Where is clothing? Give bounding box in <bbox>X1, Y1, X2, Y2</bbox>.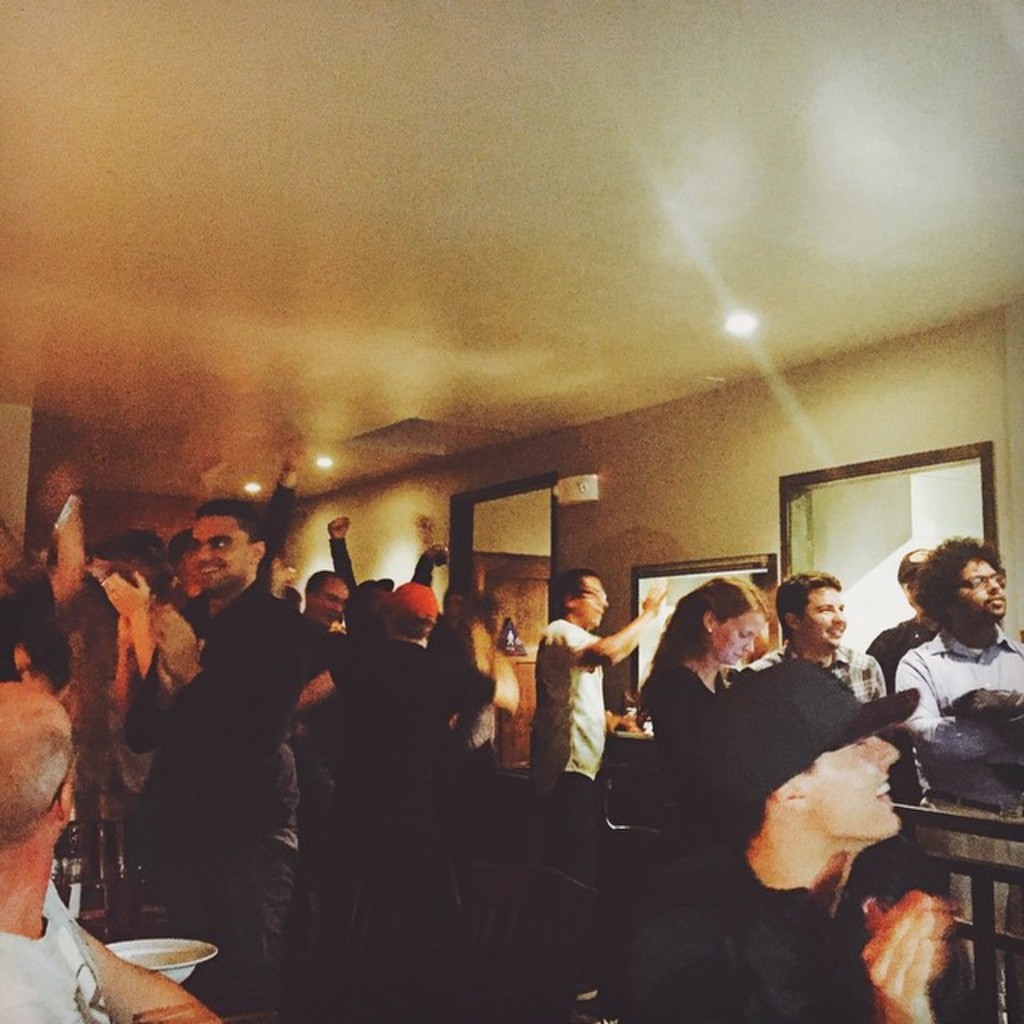
<bbox>0, 877, 114, 1022</bbox>.
